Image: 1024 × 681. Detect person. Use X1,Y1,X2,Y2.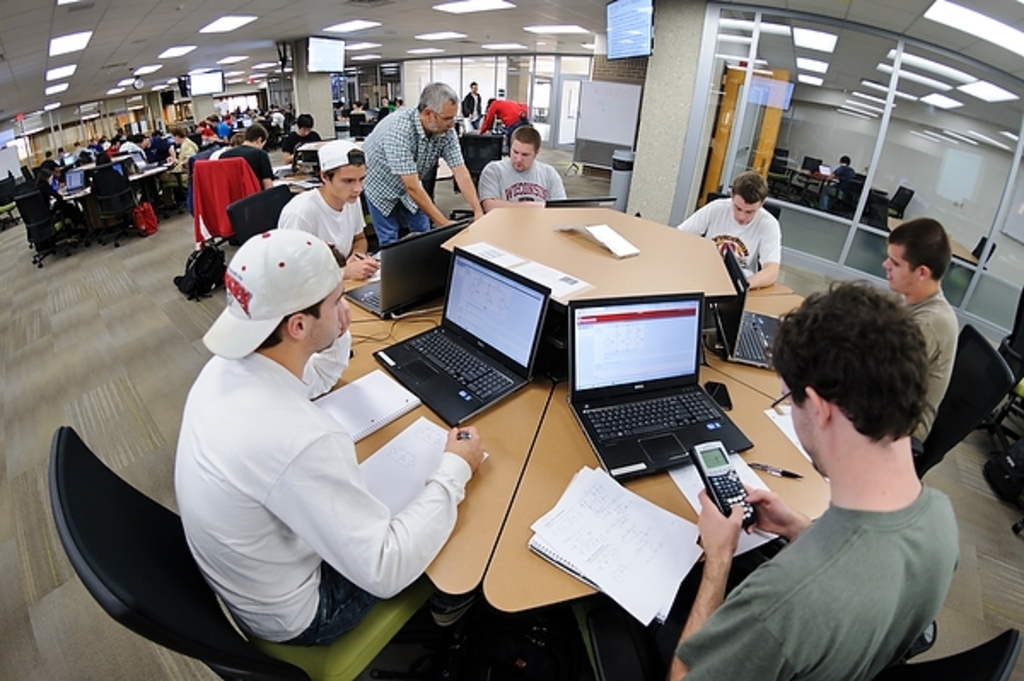
882,218,954,454.
